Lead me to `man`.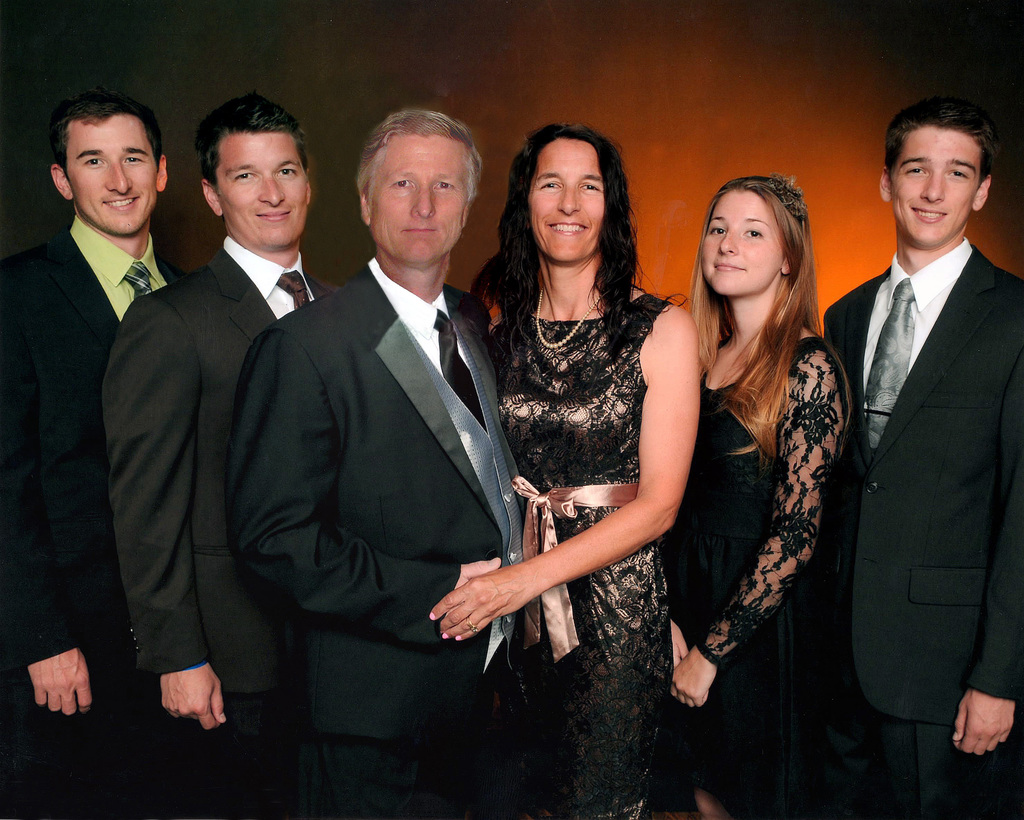
Lead to {"left": 0, "top": 88, "right": 190, "bottom": 819}.
